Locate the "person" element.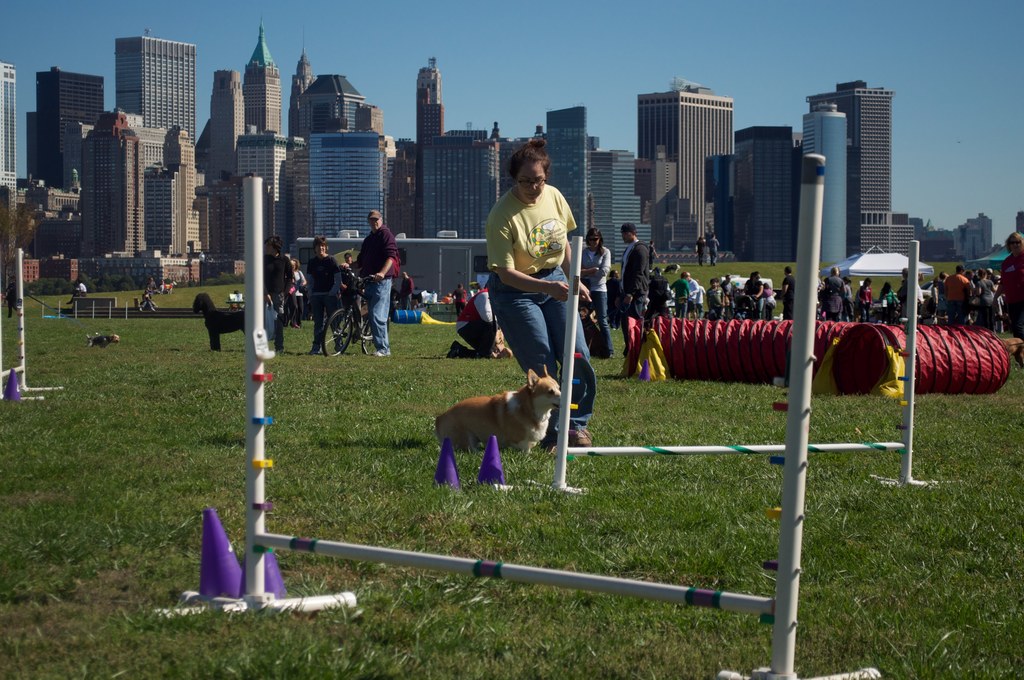
Element bbox: <region>820, 268, 845, 315</region>.
